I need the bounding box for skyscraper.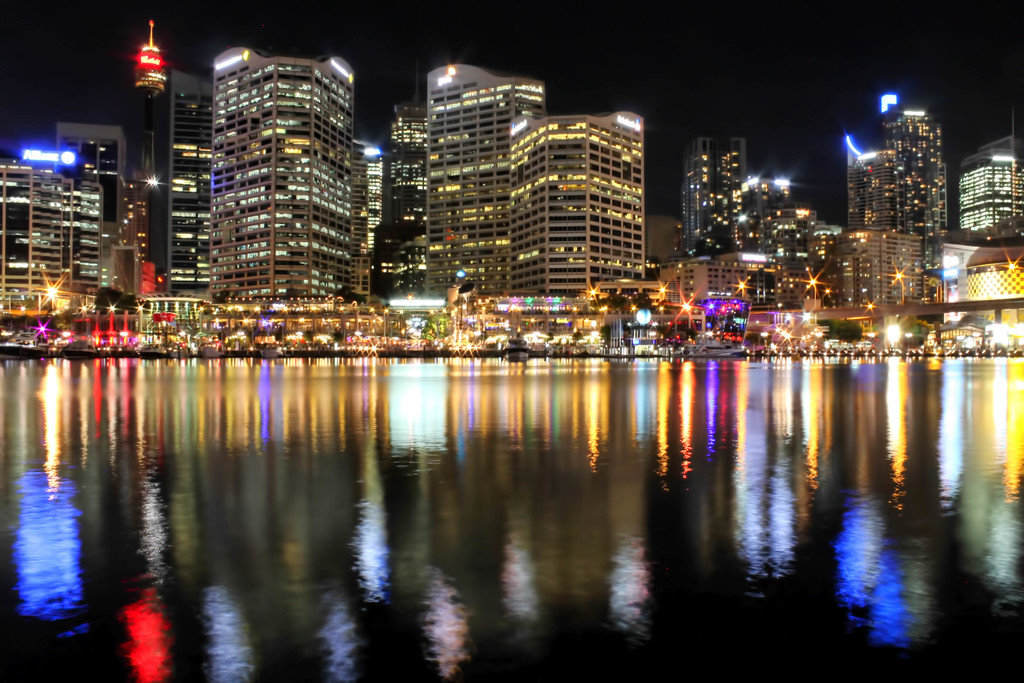
Here it is: (845, 104, 944, 224).
